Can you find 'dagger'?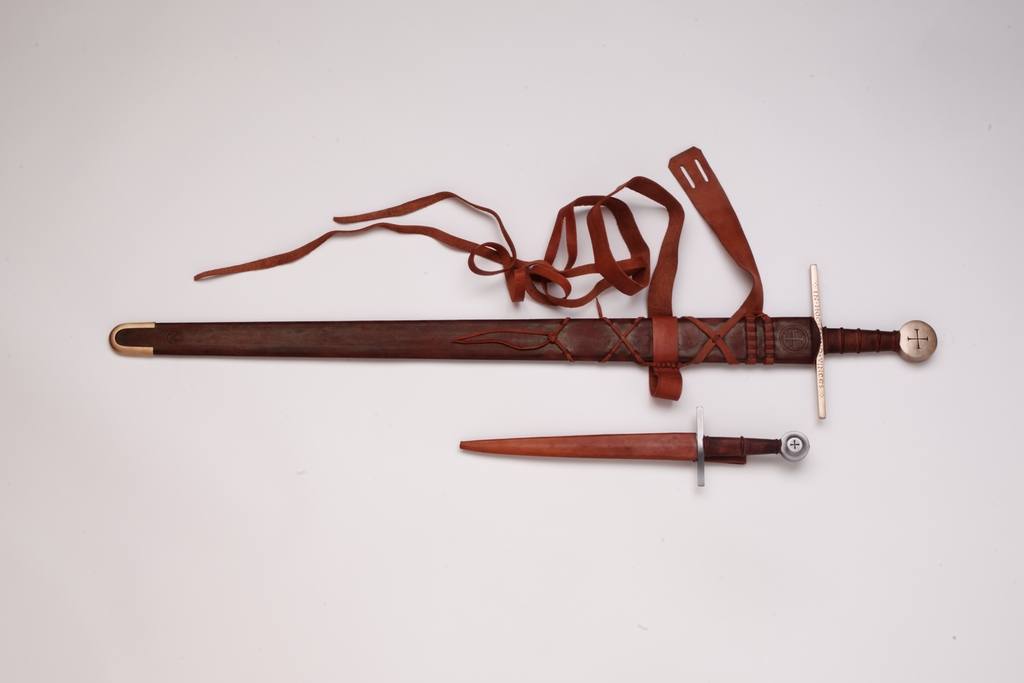
Yes, bounding box: (x1=108, y1=260, x2=938, y2=422).
